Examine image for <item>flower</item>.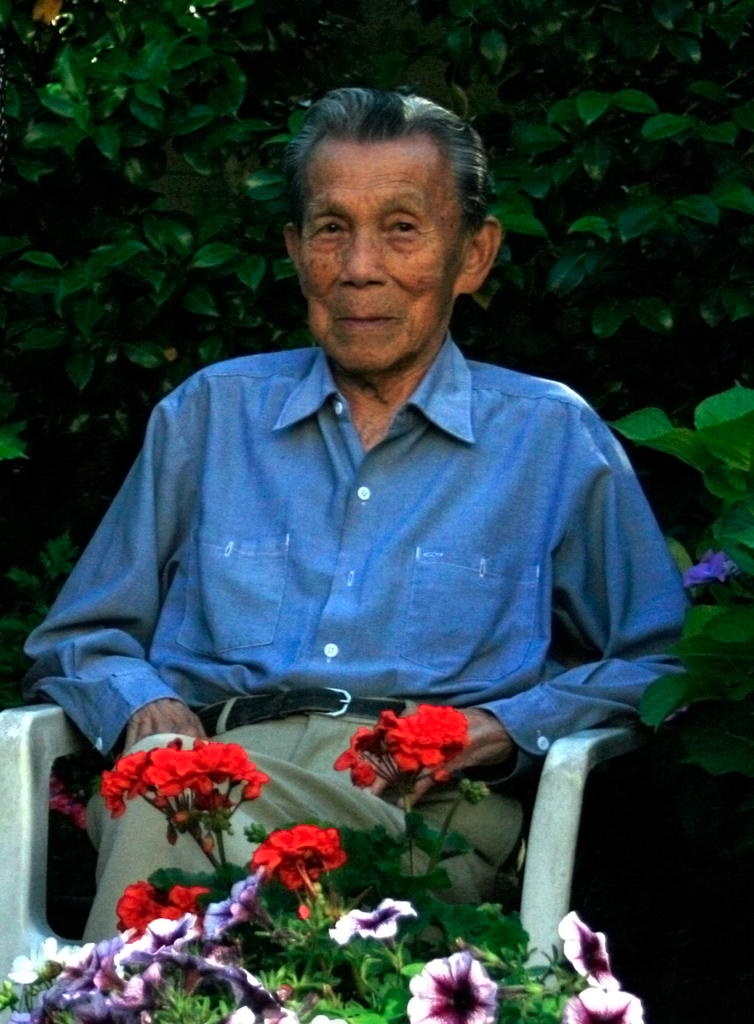
Examination result: (336,691,468,793).
